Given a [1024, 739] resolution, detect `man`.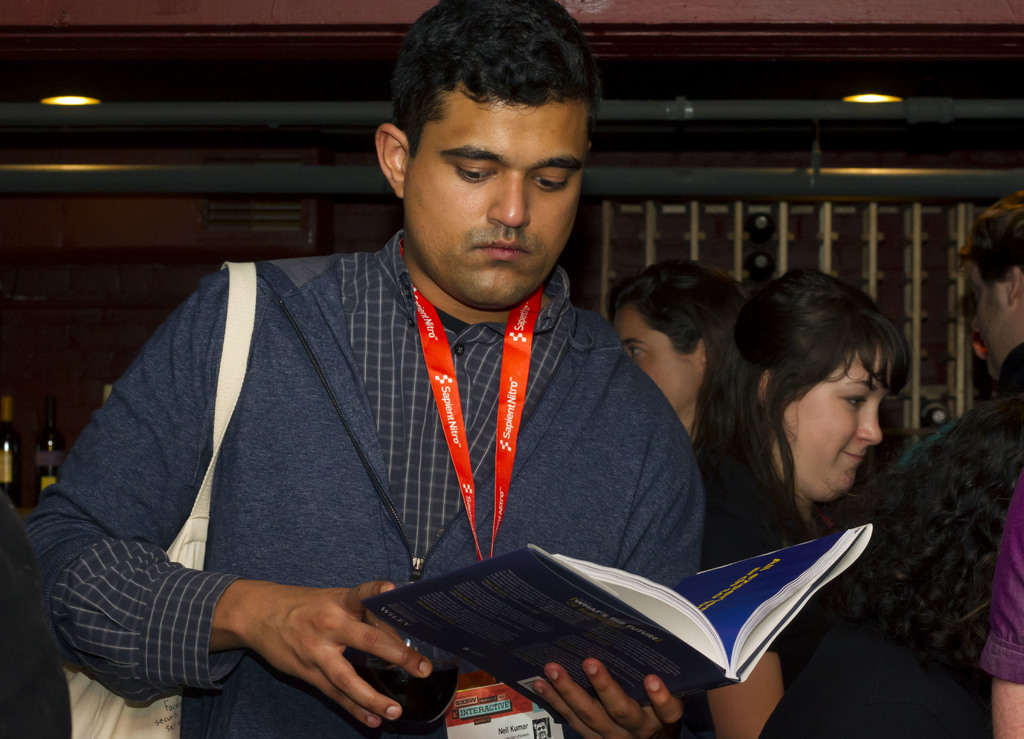
crop(963, 187, 1023, 401).
